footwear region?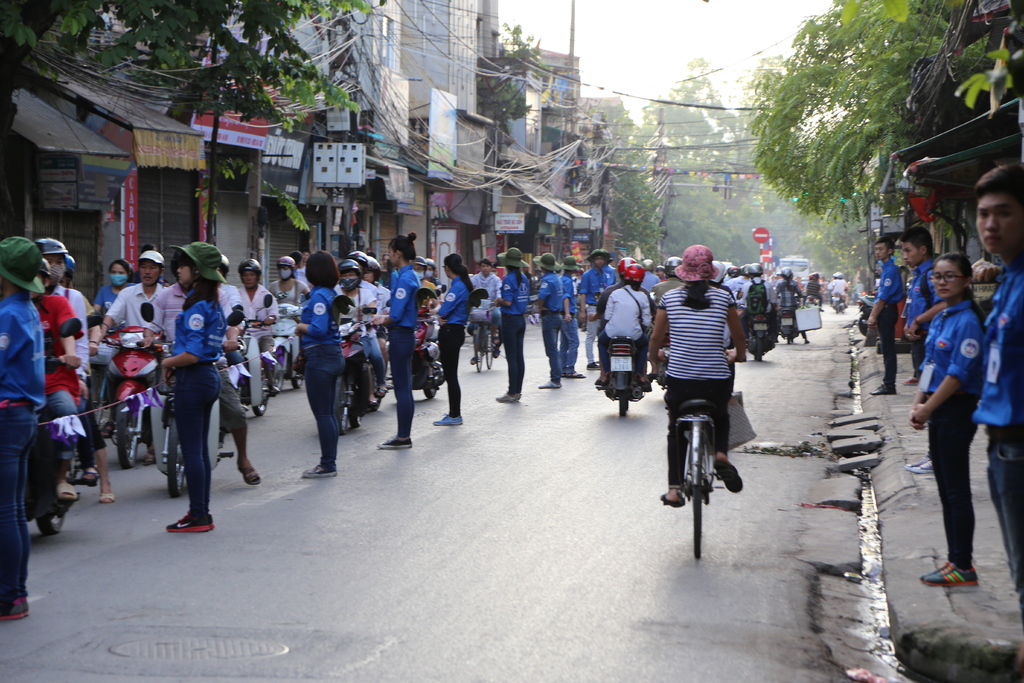
97, 421, 116, 440
